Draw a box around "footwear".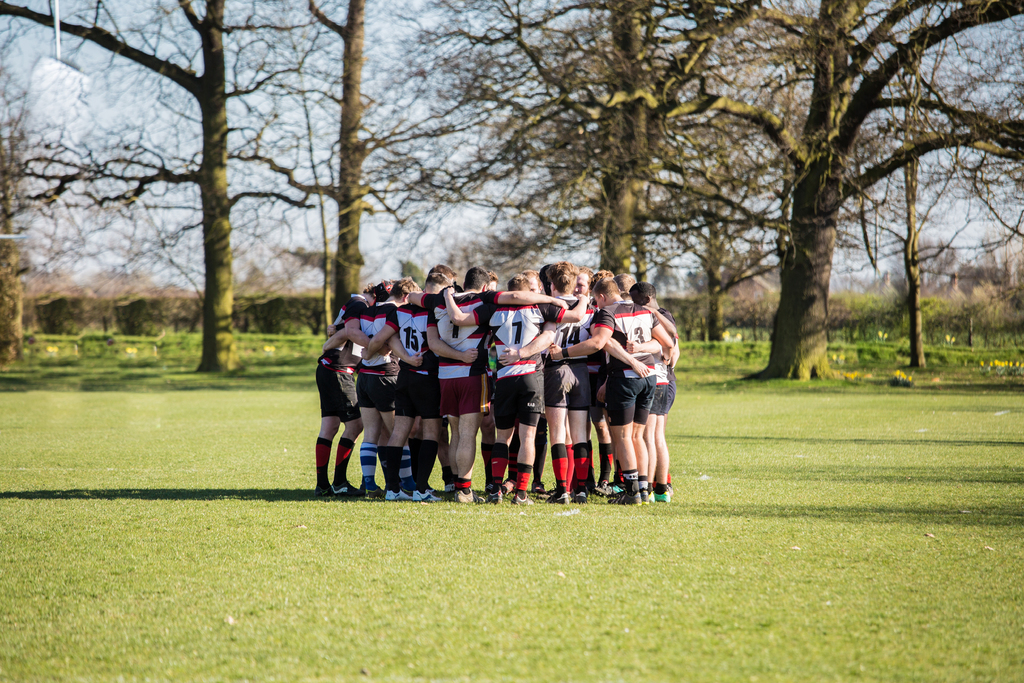
bbox=[653, 484, 672, 502].
